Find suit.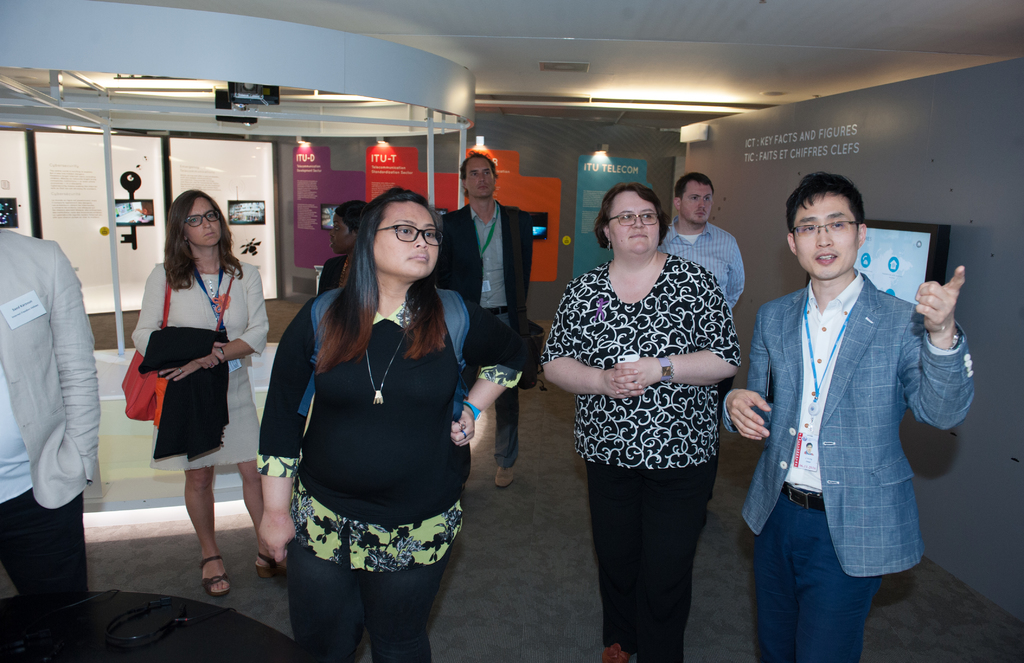
438 202 534 466.
